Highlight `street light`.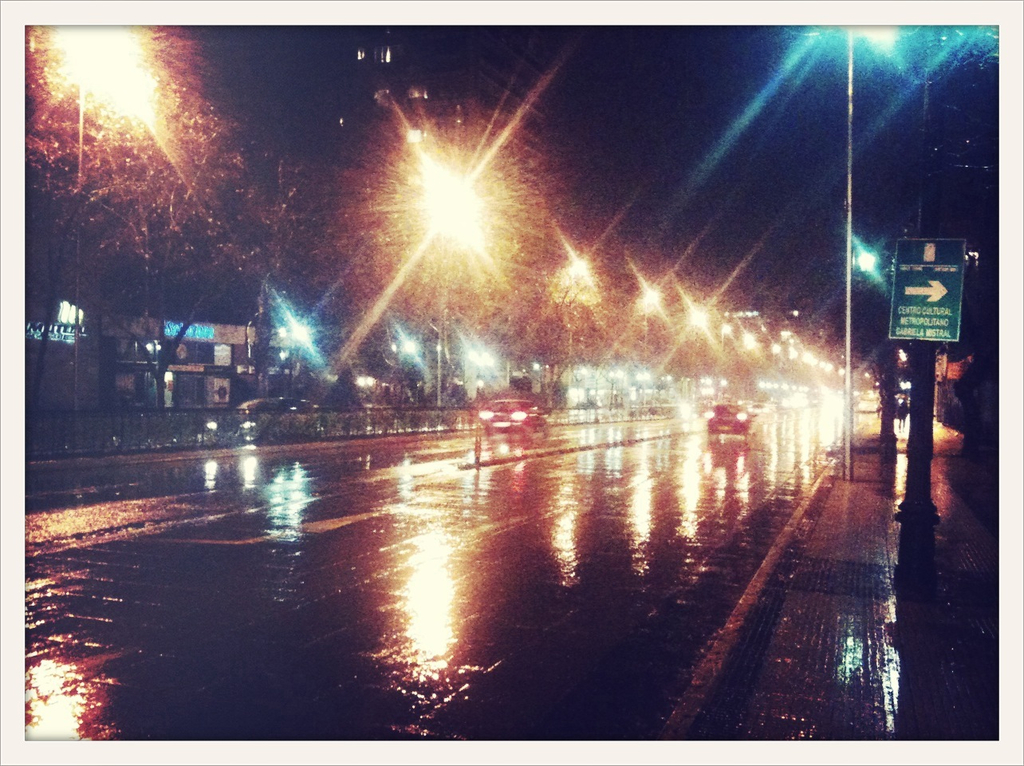
Highlighted region: box(638, 286, 659, 417).
